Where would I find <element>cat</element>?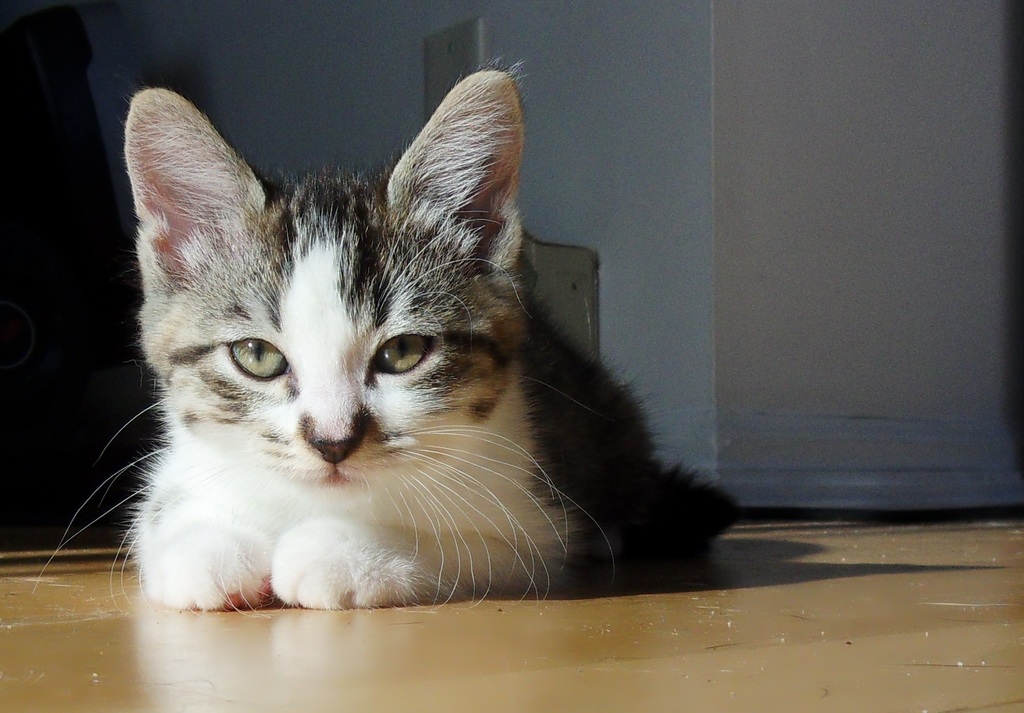
At 29,66,747,616.
